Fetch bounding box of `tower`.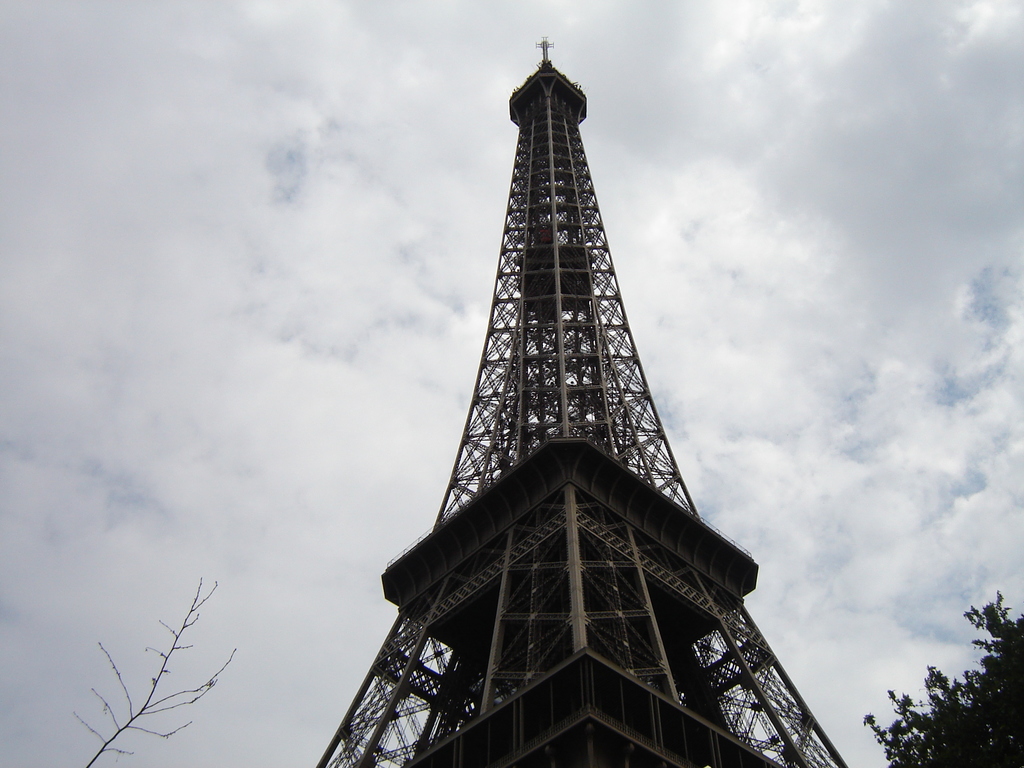
Bbox: [left=333, top=33, right=812, bottom=733].
